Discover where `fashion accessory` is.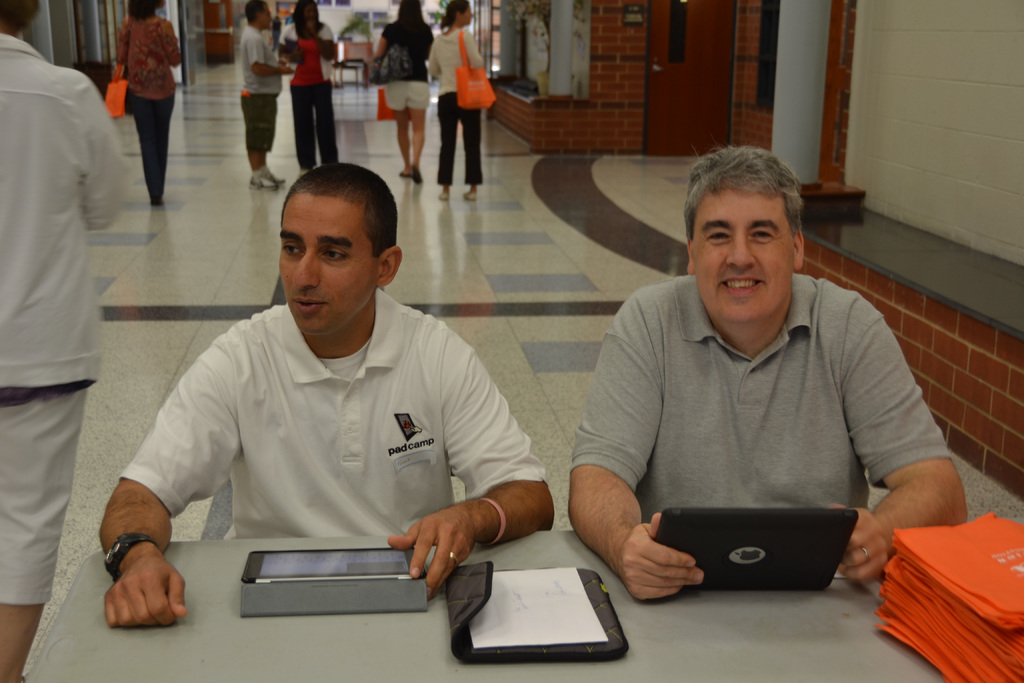
Discovered at rect(99, 527, 159, 583).
